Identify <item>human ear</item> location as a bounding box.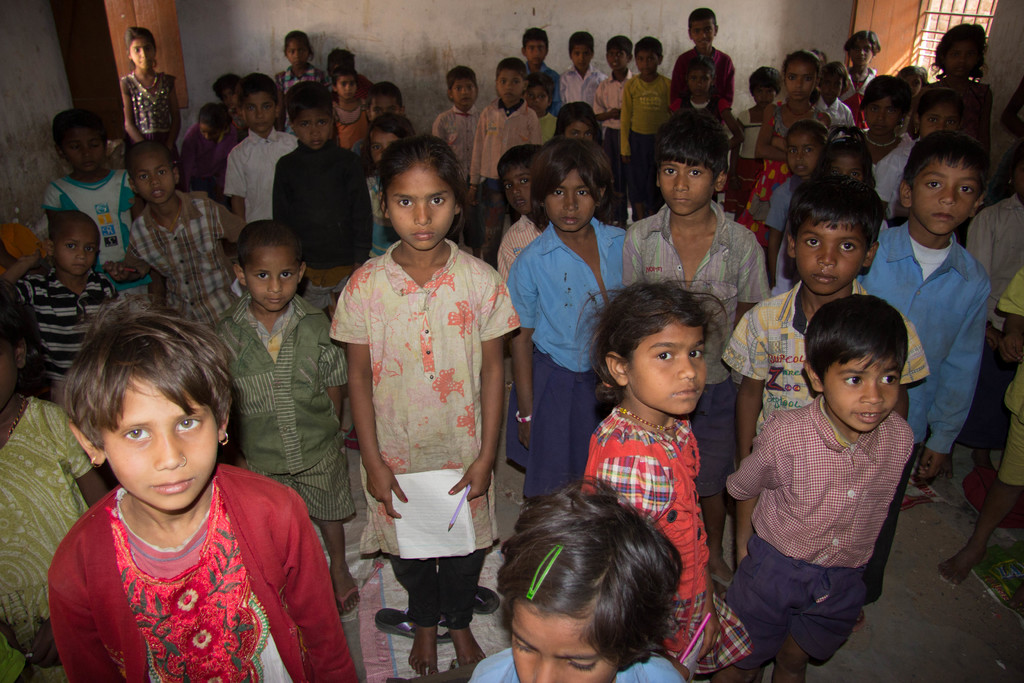
<box>541,199,546,207</box>.
